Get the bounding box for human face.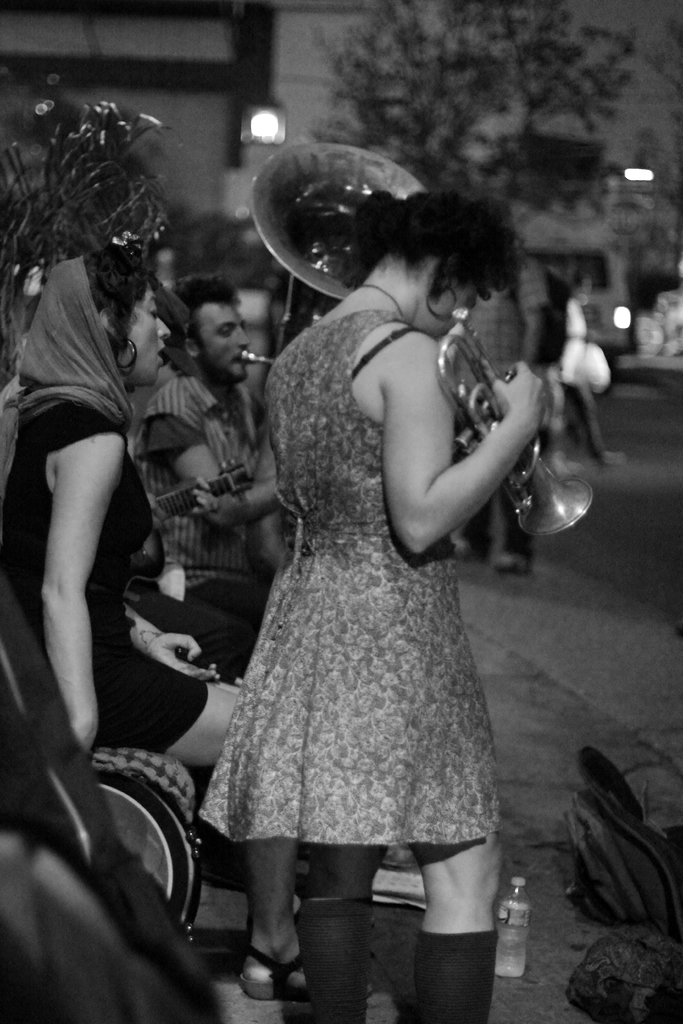
[127,282,169,383].
